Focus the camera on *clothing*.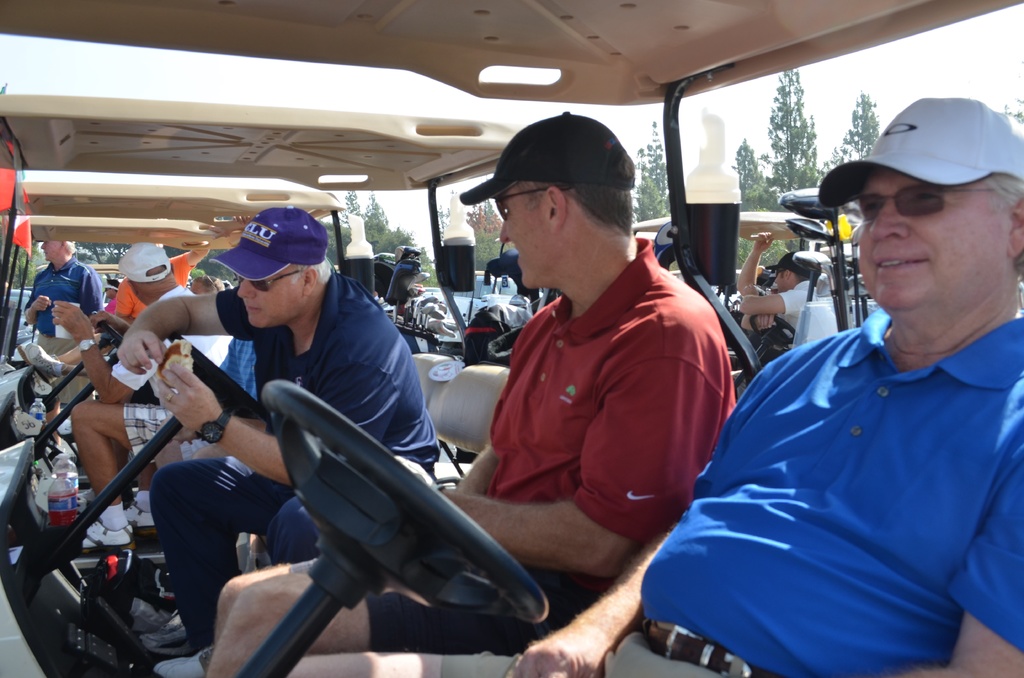
Focus region: [left=431, top=634, right=724, bottom=677].
